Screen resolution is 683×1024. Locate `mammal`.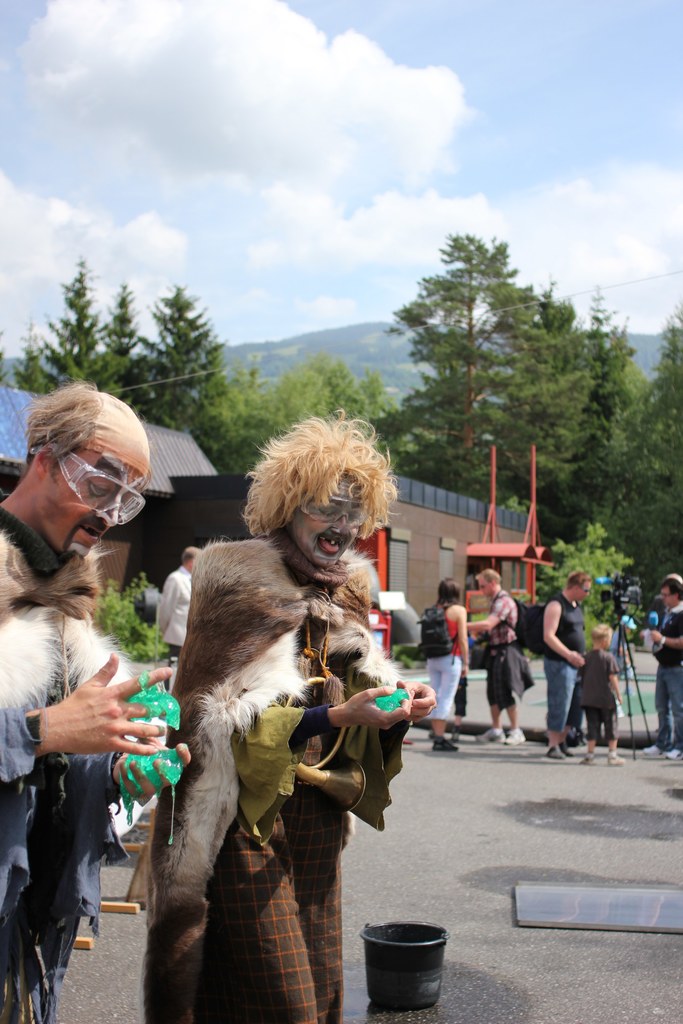
[646,568,682,756].
